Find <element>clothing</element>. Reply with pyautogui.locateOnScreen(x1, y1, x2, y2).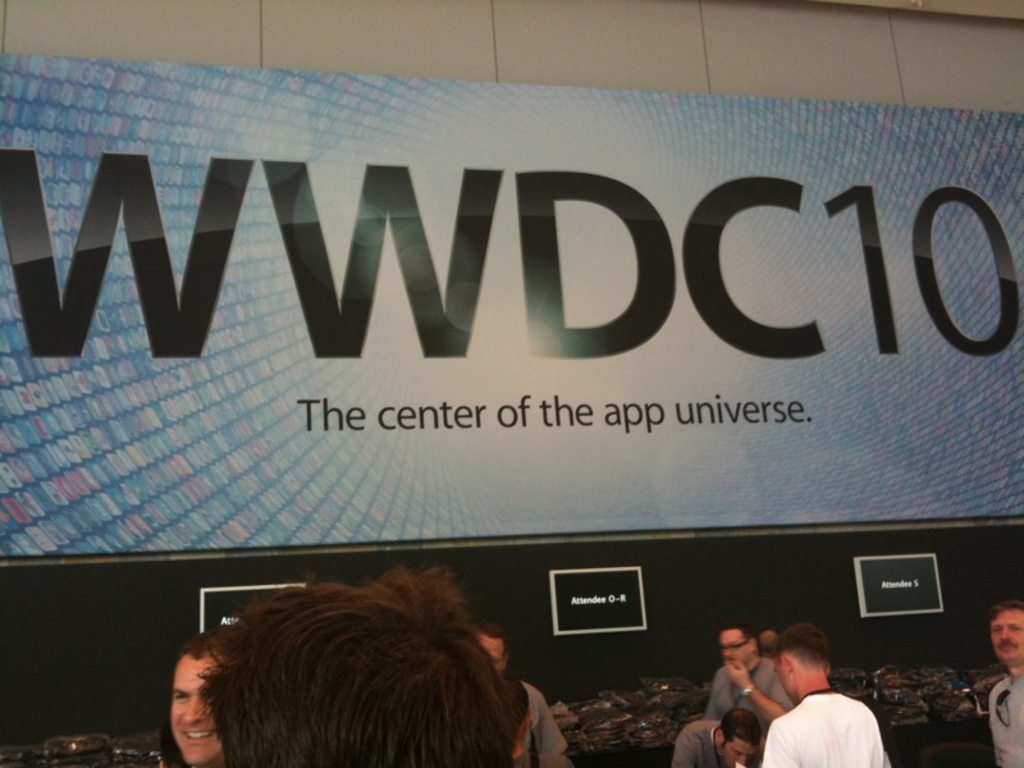
pyautogui.locateOnScreen(668, 717, 765, 767).
